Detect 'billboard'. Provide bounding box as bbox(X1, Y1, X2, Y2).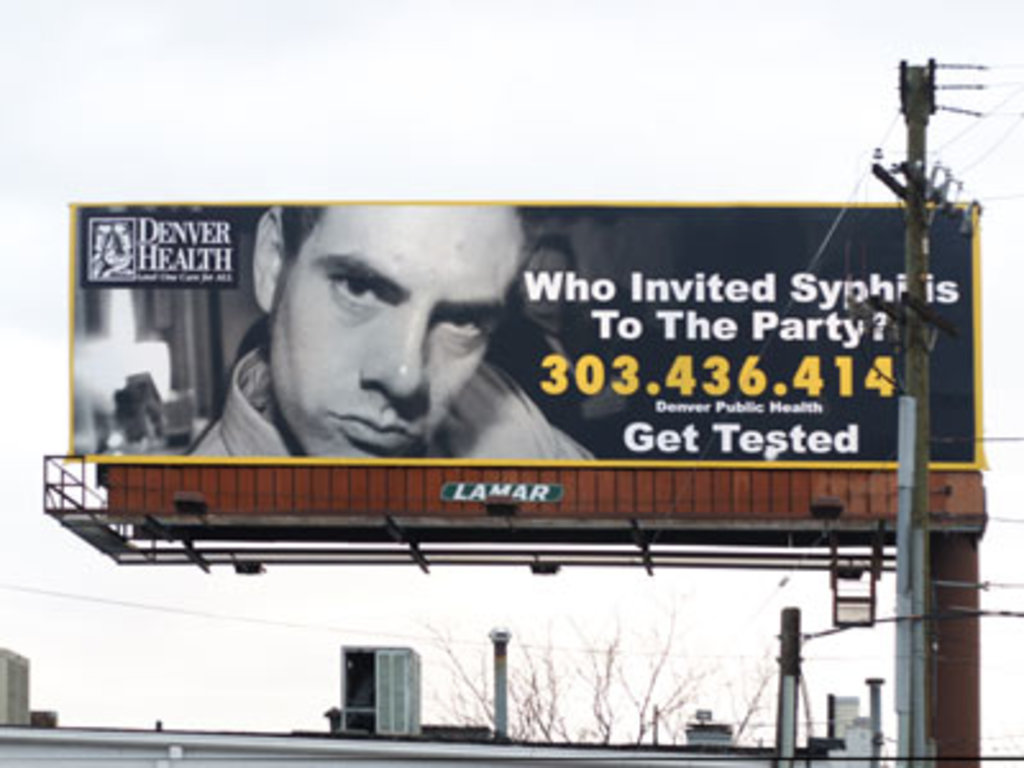
bbox(61, 187, 991, 461).
